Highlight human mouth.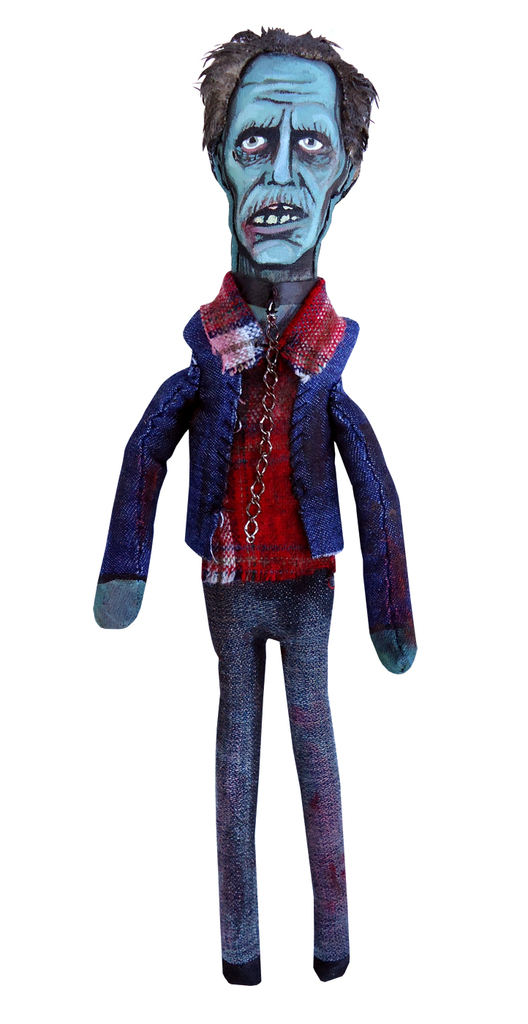
Highlighted region: crop(244, 200, 307, 235).
